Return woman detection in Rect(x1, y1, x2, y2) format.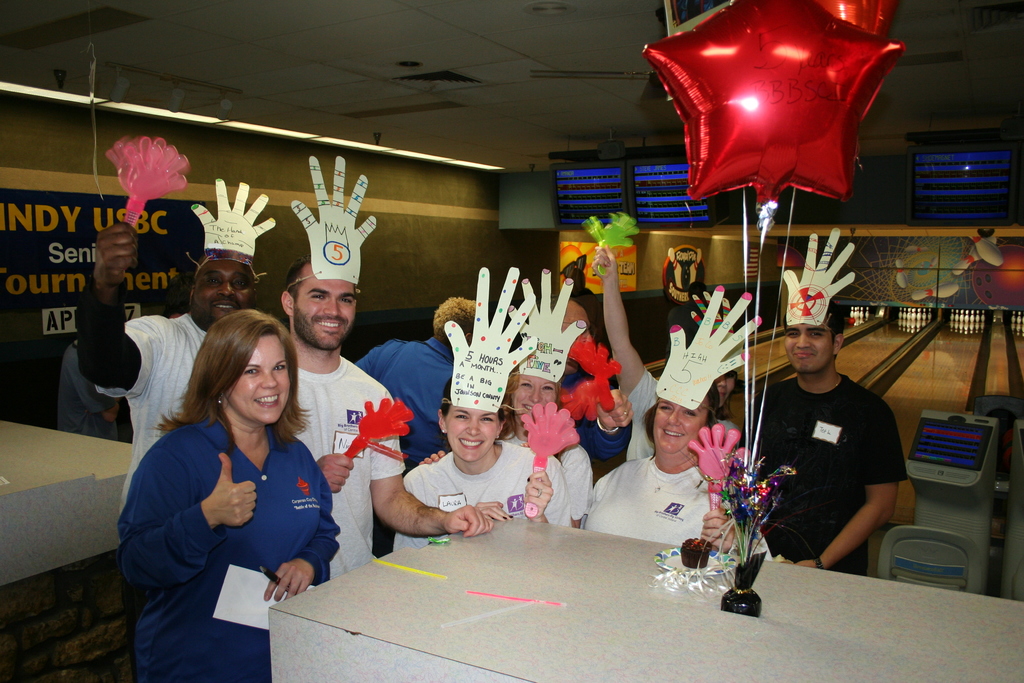
Rect(593, 243, 744, 461).
